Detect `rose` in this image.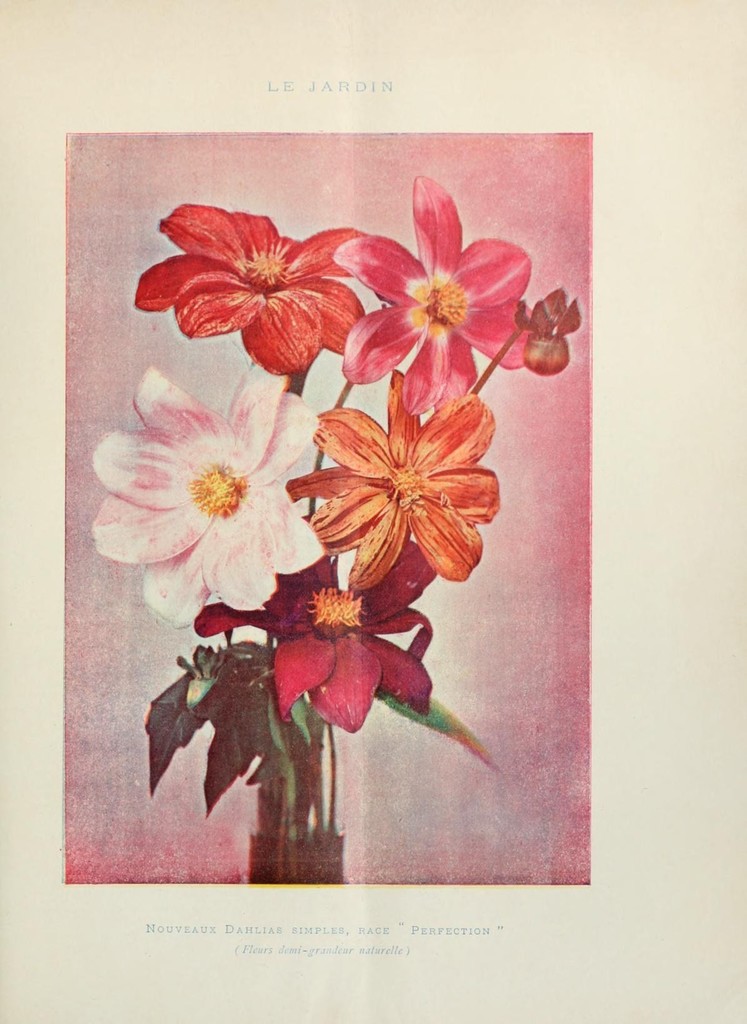
Detection: l=82, t=355, r=325, b=631.
